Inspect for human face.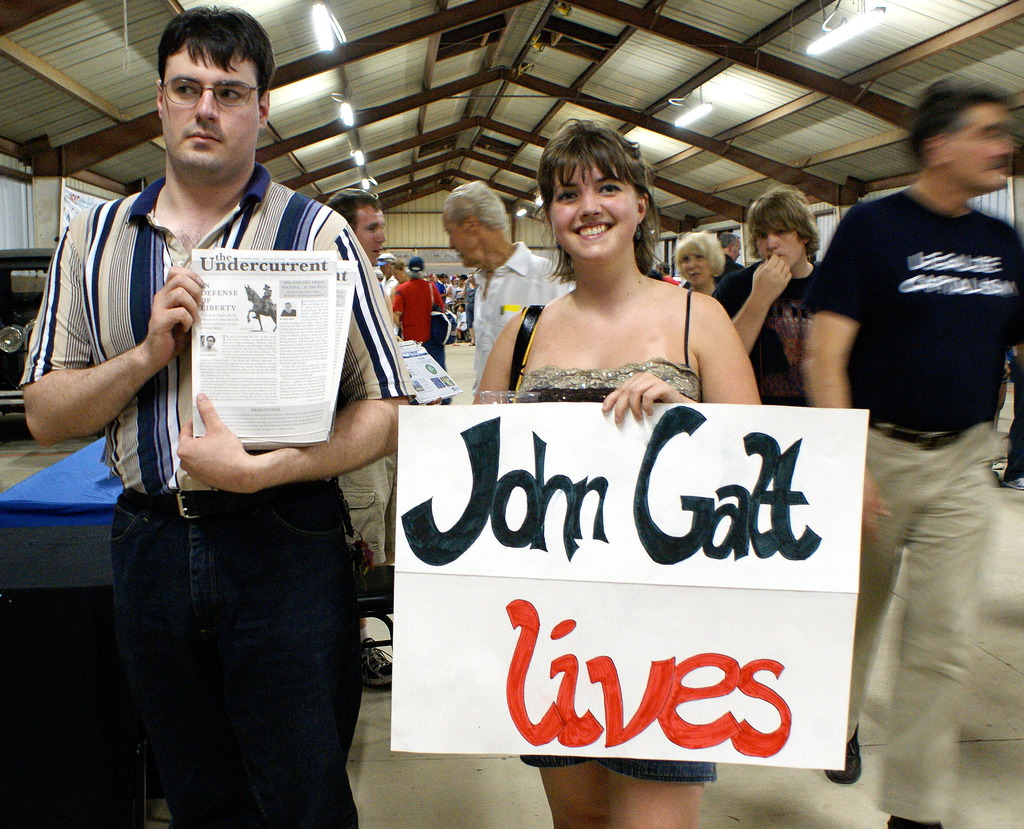
Inspection: x1=756 y1=222 x2=803 y2=266.
